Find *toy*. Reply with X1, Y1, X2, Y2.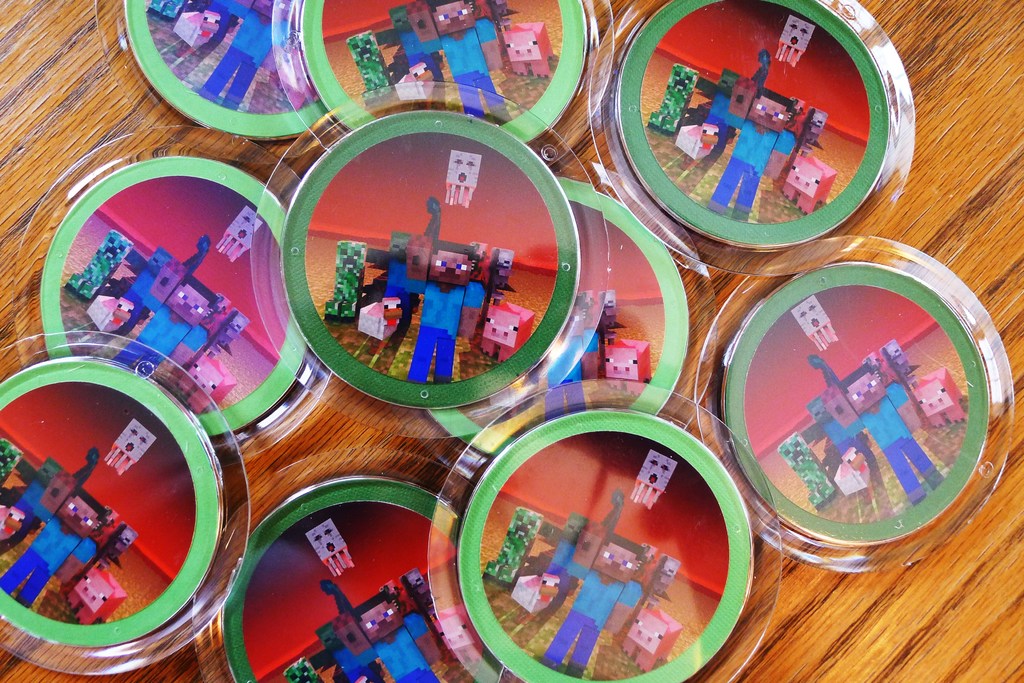
679, 120, 725, 156.
